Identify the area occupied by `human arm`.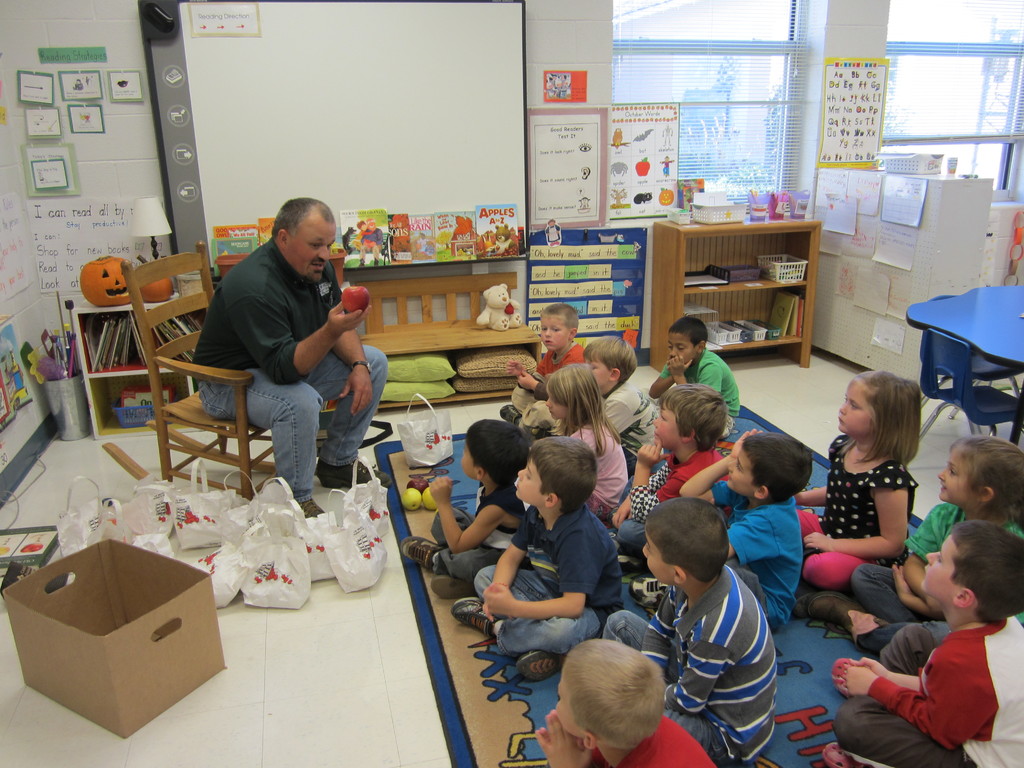
Area: crop(889, 566, 927, 611).
